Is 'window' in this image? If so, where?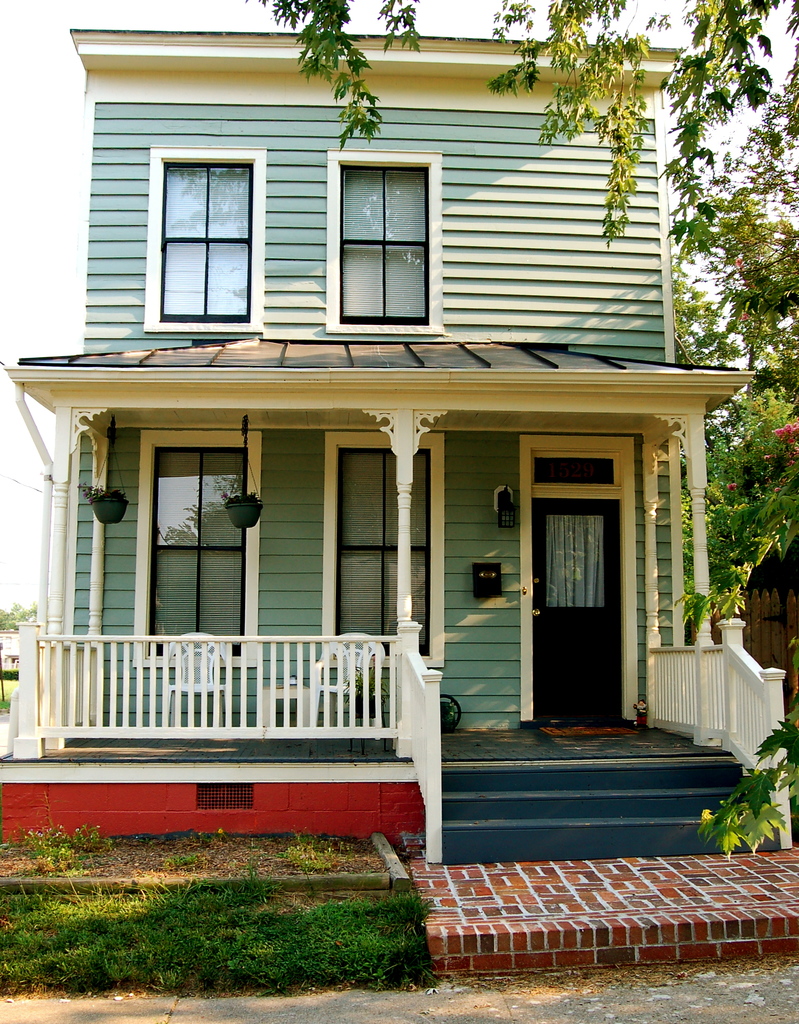
Yes, at left=328, top=148, right=440, bottom=337.
